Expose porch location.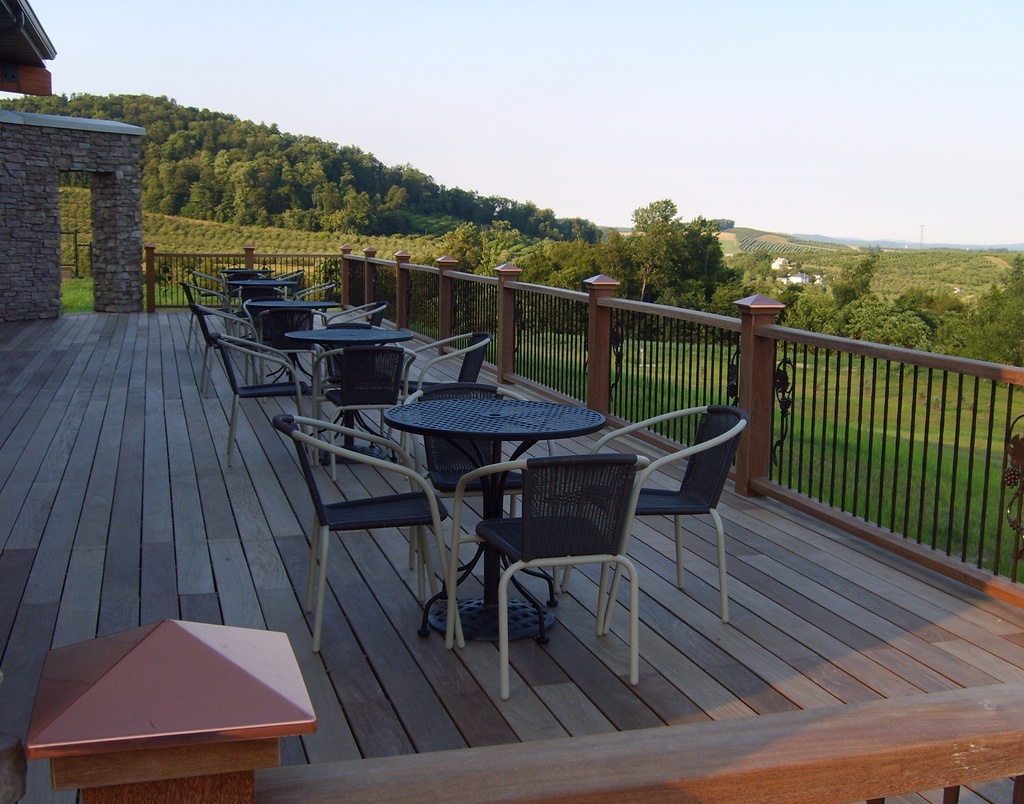
Exposed at [0,305,1023,803].
